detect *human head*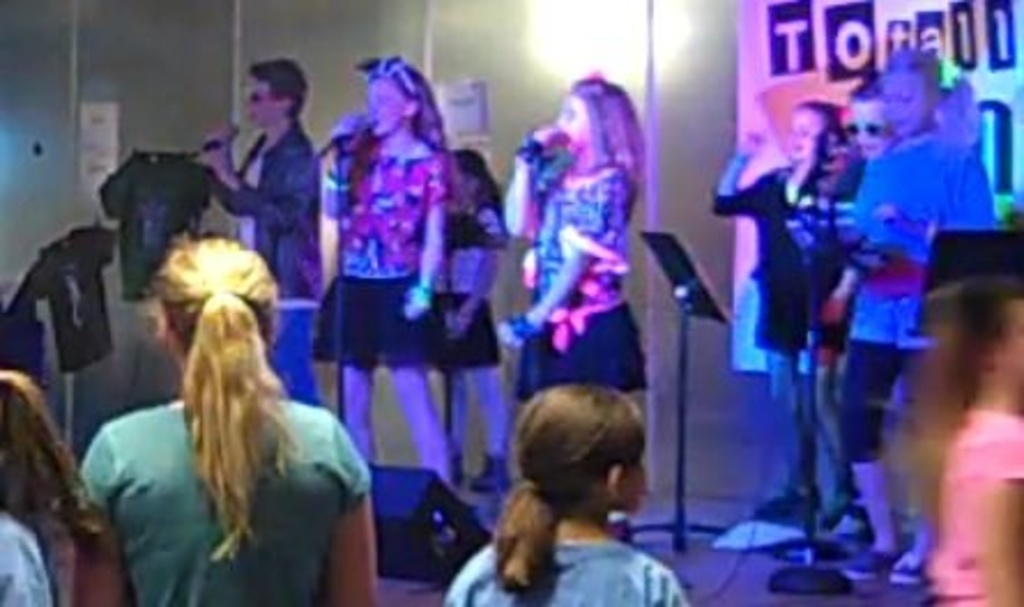
rect(782, 103, 845, 166)
